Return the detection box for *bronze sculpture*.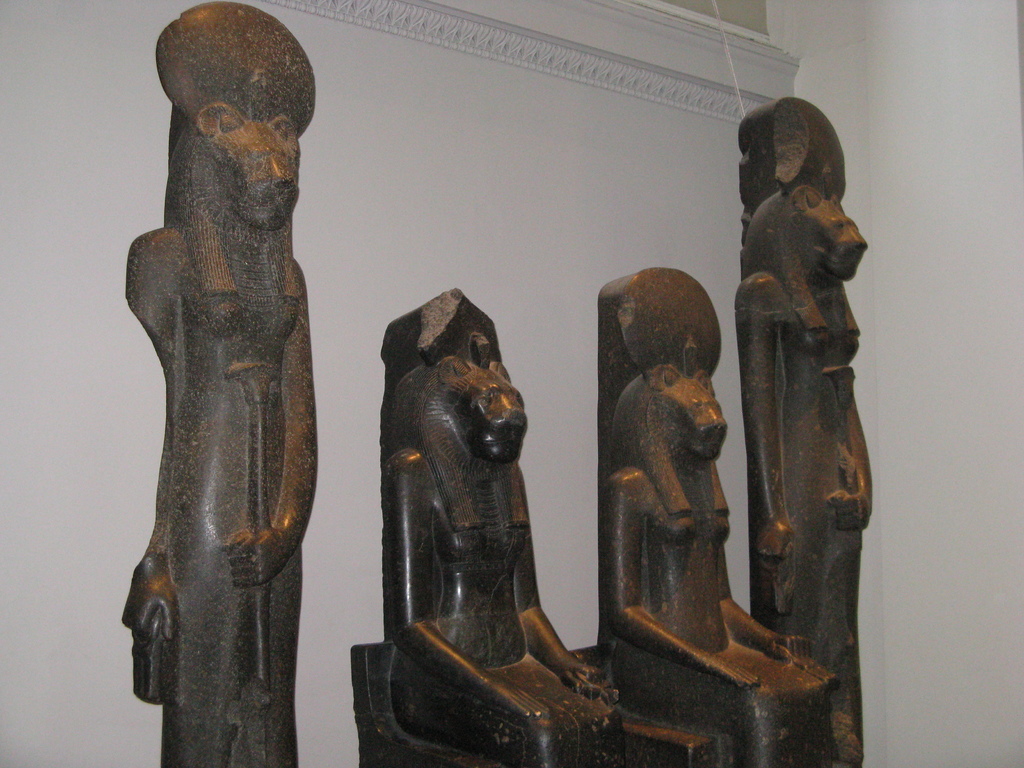
rect(109, 14, 337, 767).
